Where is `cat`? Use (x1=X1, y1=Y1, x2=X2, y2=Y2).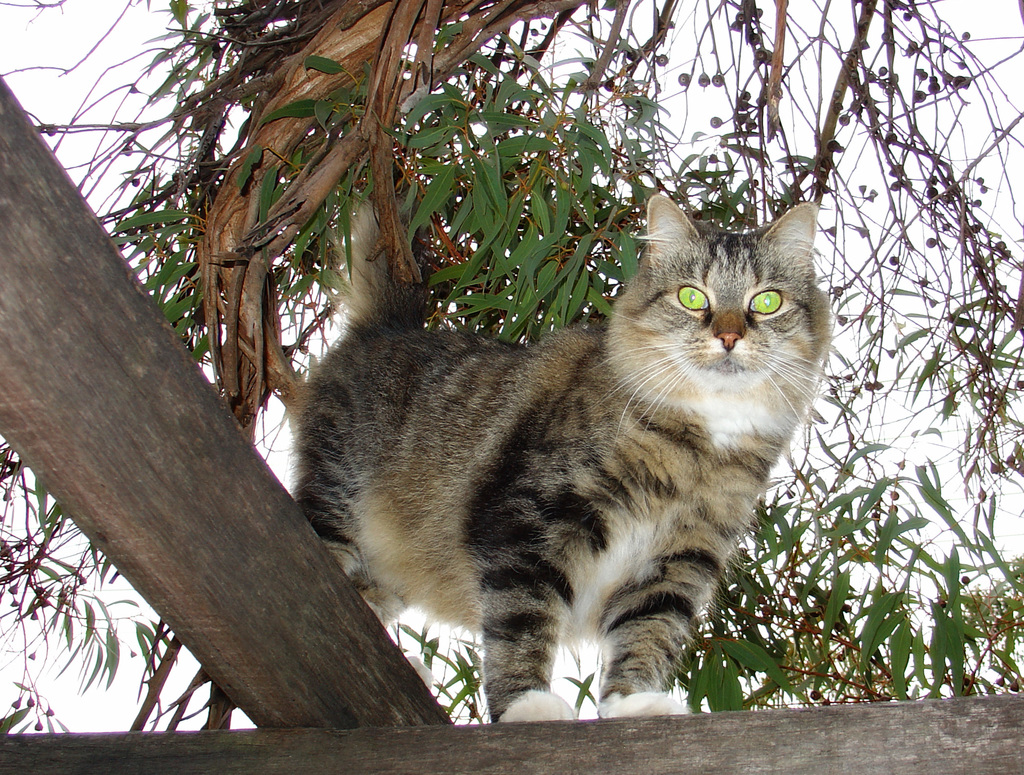
(x1=280, y1=186, x2=834, y2=721).
